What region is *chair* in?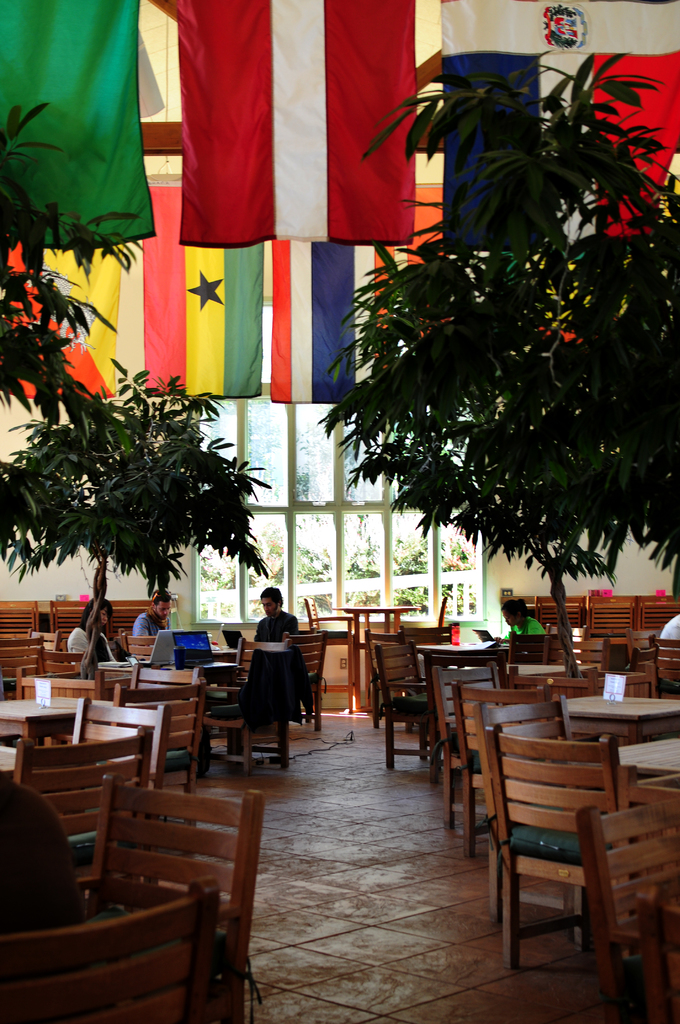
box(117, 664, 199, 728).
